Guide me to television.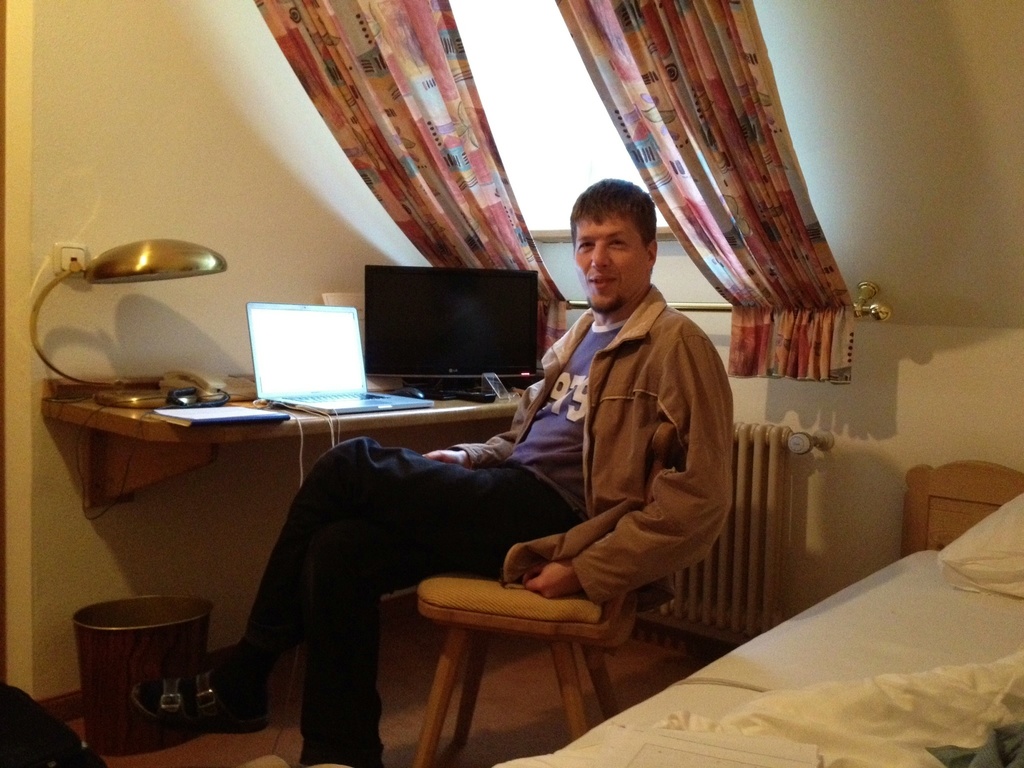
Guidance: (367,264,538,378).
